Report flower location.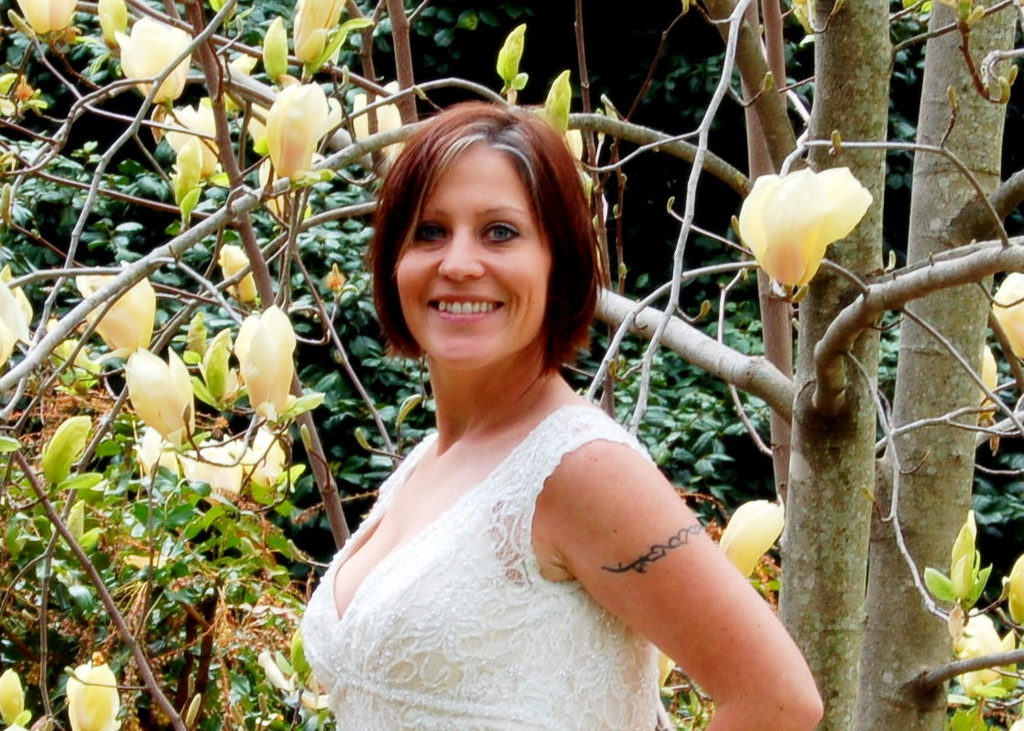
Report: 243,416,300,493.
